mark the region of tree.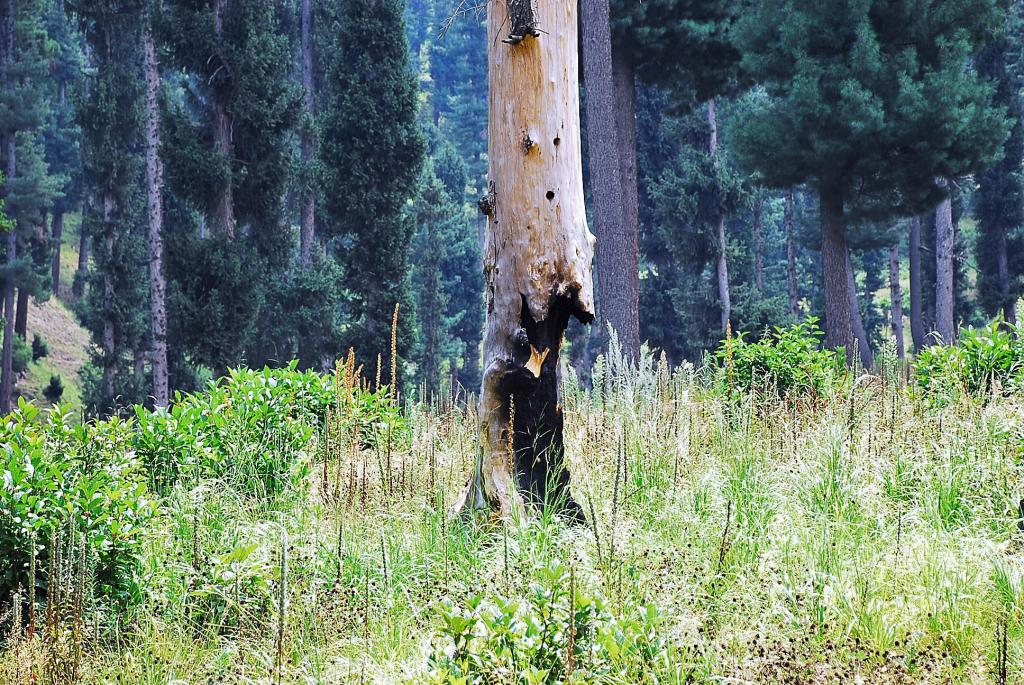
Region: 0,0,108,459.
